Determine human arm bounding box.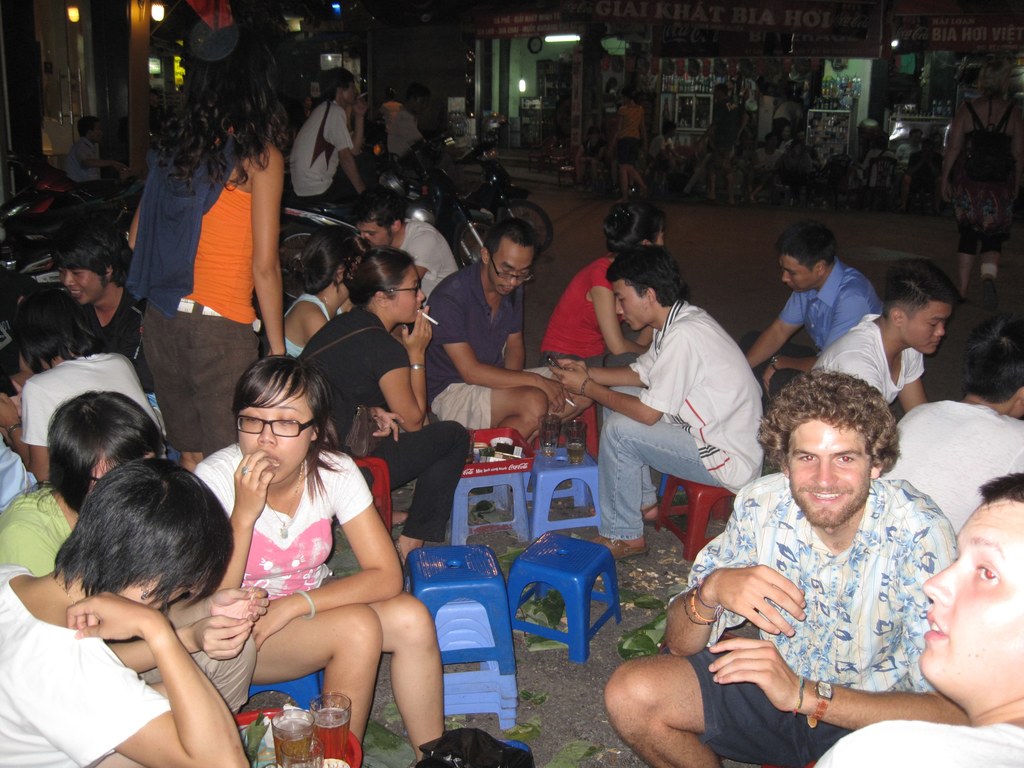
Determined: 941, 103, 968, 200.
